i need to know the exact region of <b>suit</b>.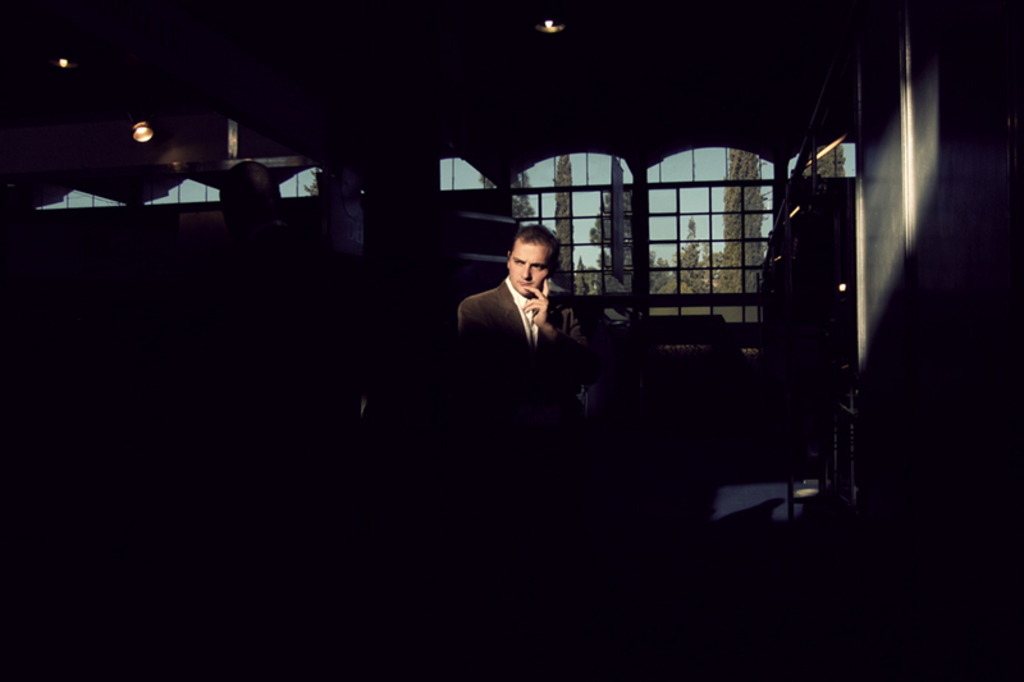
Region: BBox(461, 283, 586, 343).
